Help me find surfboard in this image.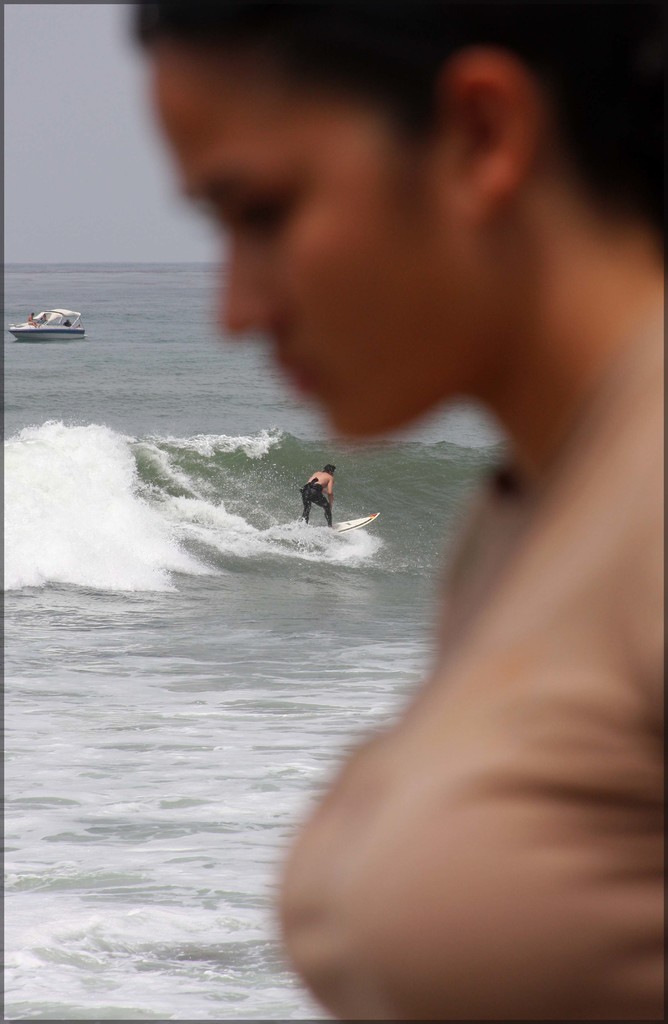
Found it: (327, 515, 380, 529).
